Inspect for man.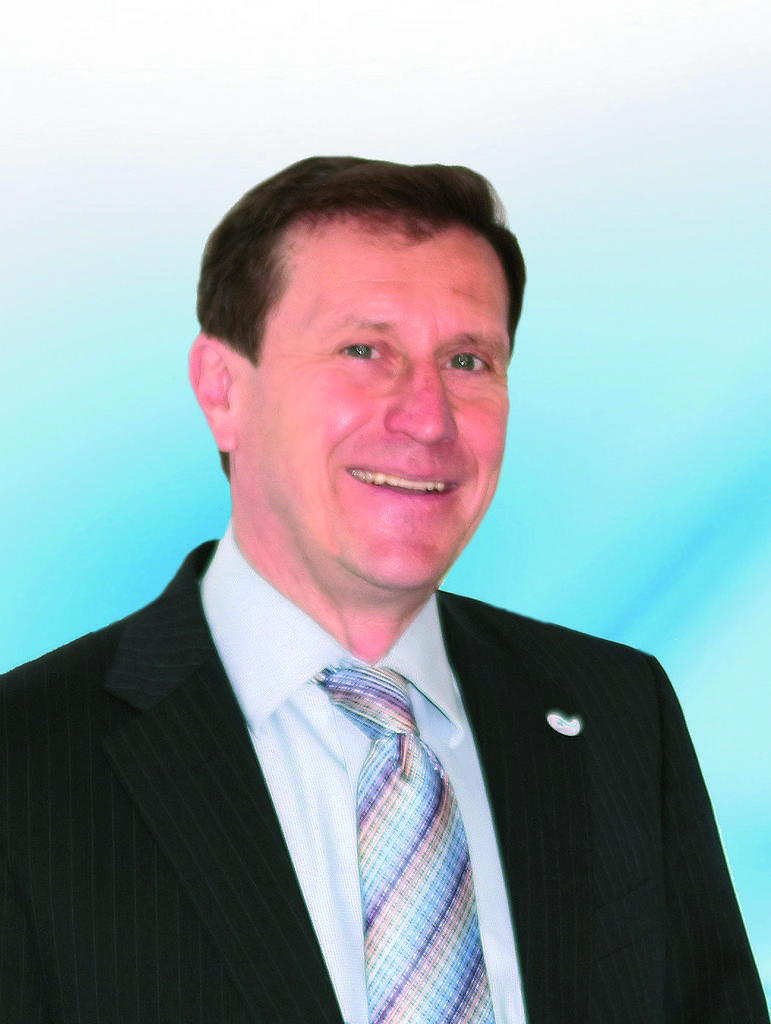
Inspection: <box>0,161,770,1023</box>.
